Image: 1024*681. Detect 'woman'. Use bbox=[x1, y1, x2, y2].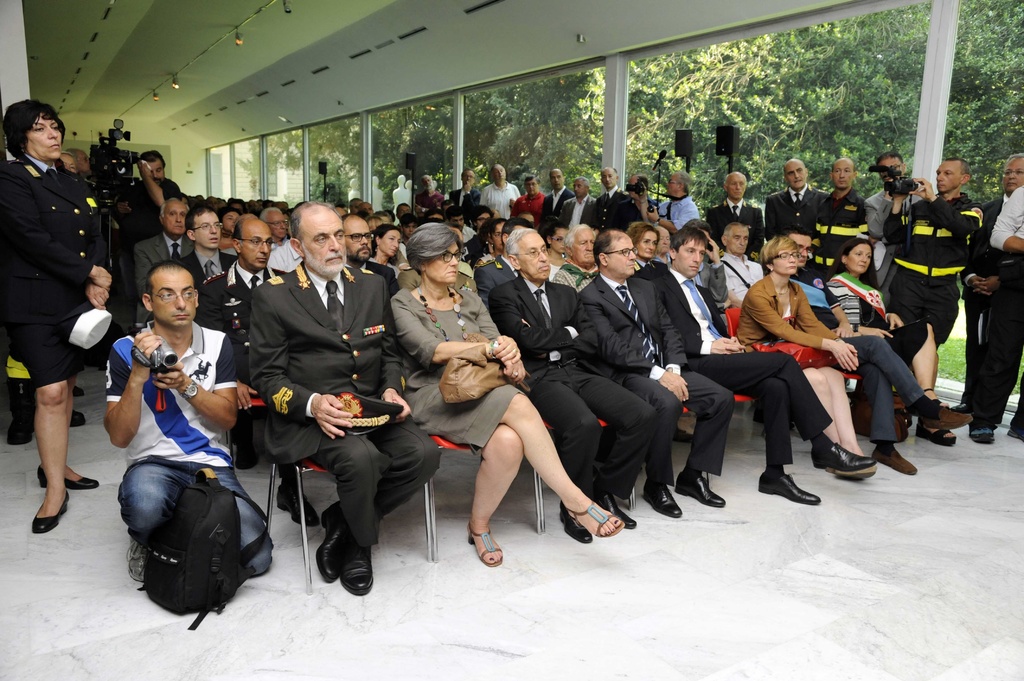
bbox=[0, 94, 110, 533].
